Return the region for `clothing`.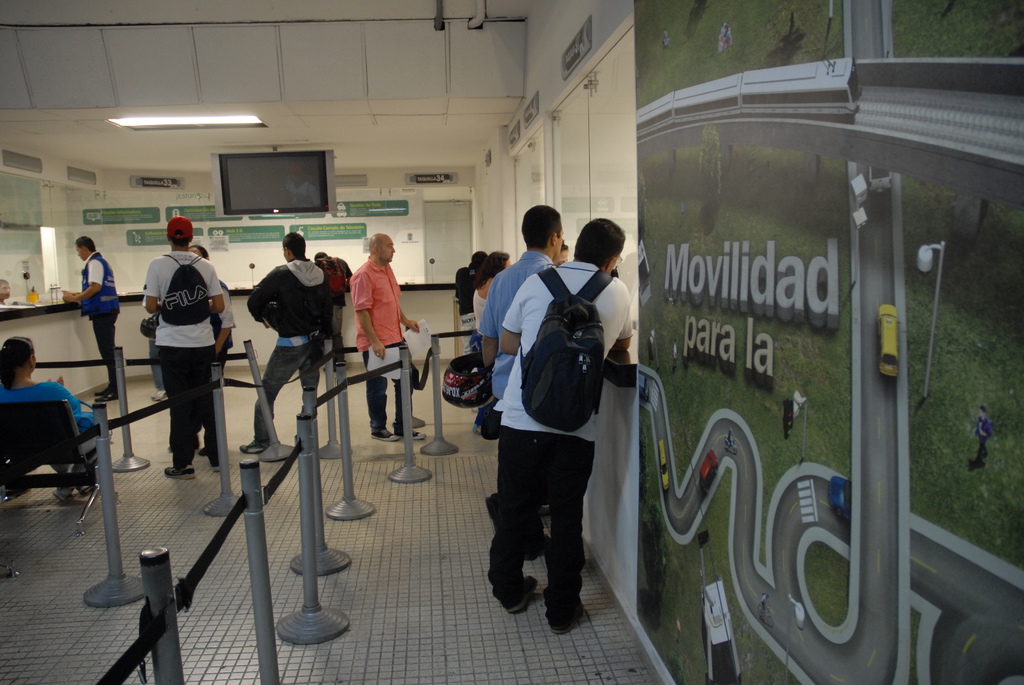
box(479, 253, 553, 547).
